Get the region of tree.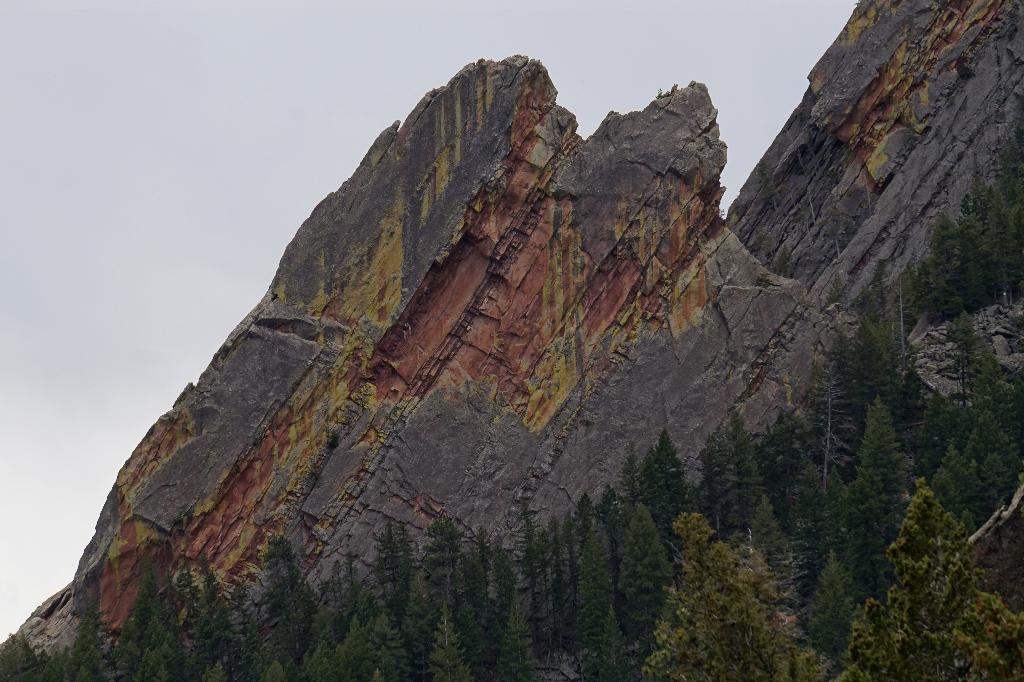
bbox(995, 118, 1023, 202).
